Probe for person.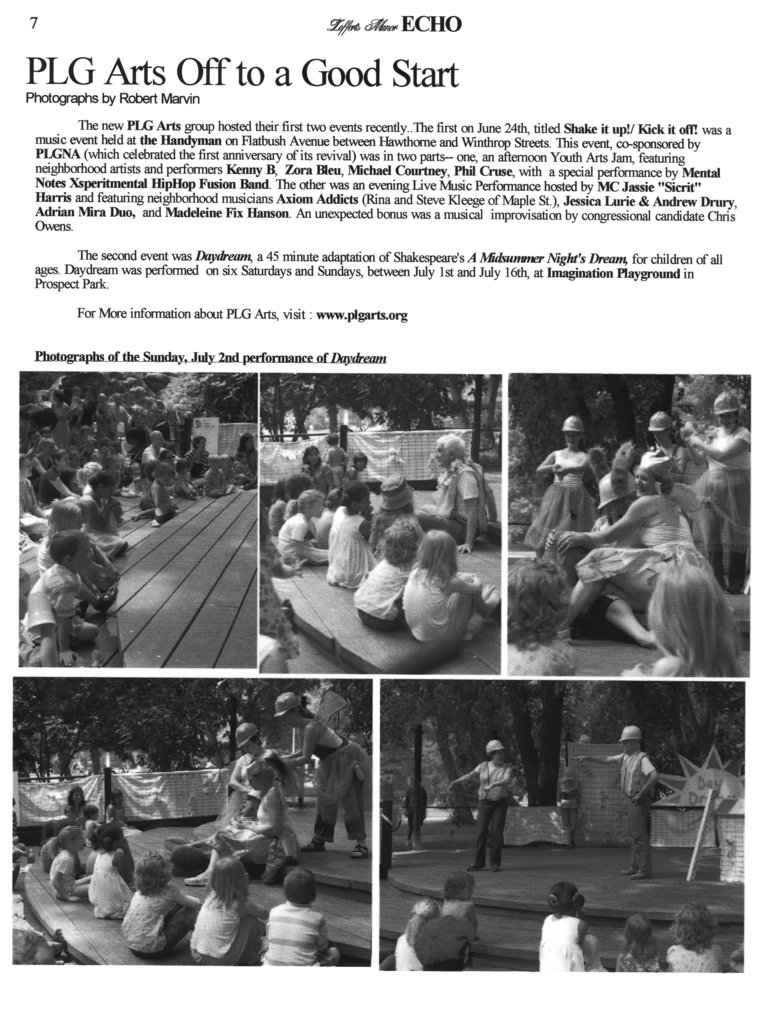
Probe result: x1=257, y1=431, x2=499, y2=671.
